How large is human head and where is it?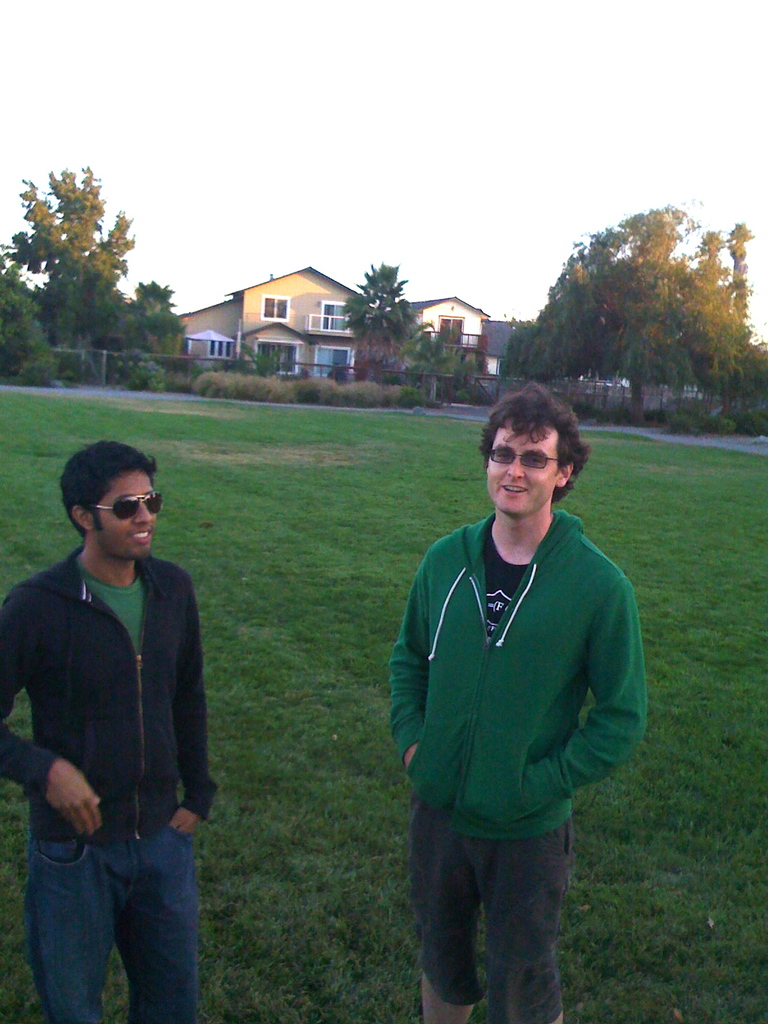
Bounding box: bbox=(476, 386, 590, 527).
